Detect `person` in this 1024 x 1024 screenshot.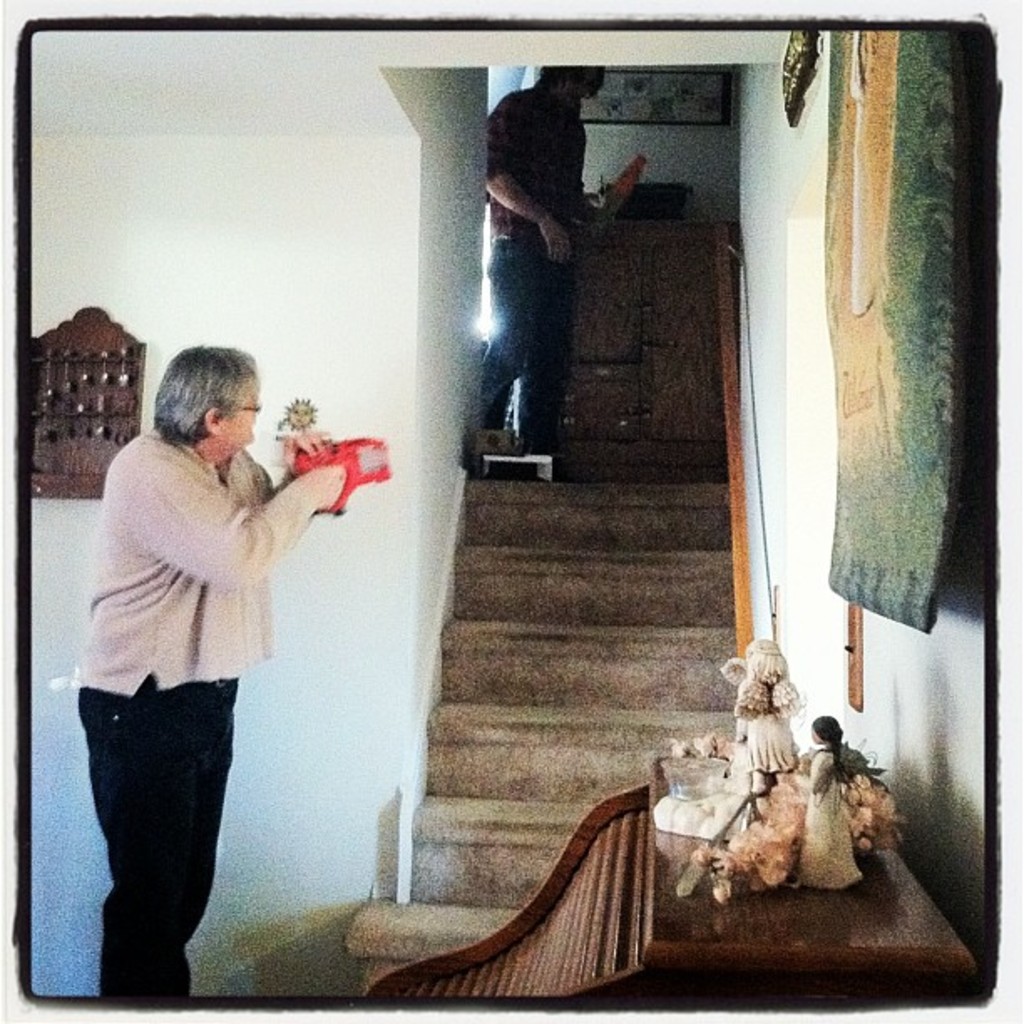
Detection: 65:338:338:1009.
